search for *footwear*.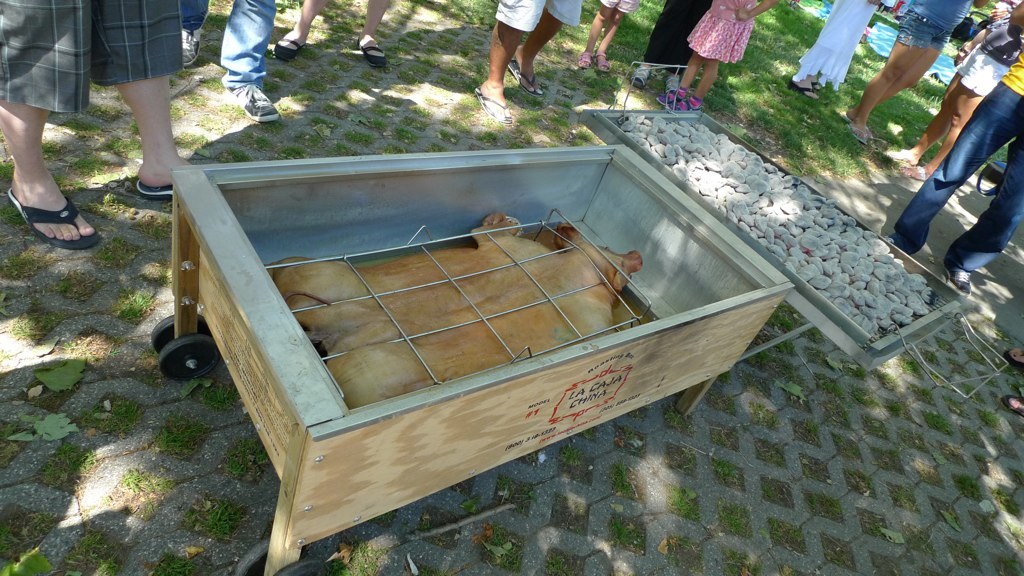
Found at 225 81 282 128.
